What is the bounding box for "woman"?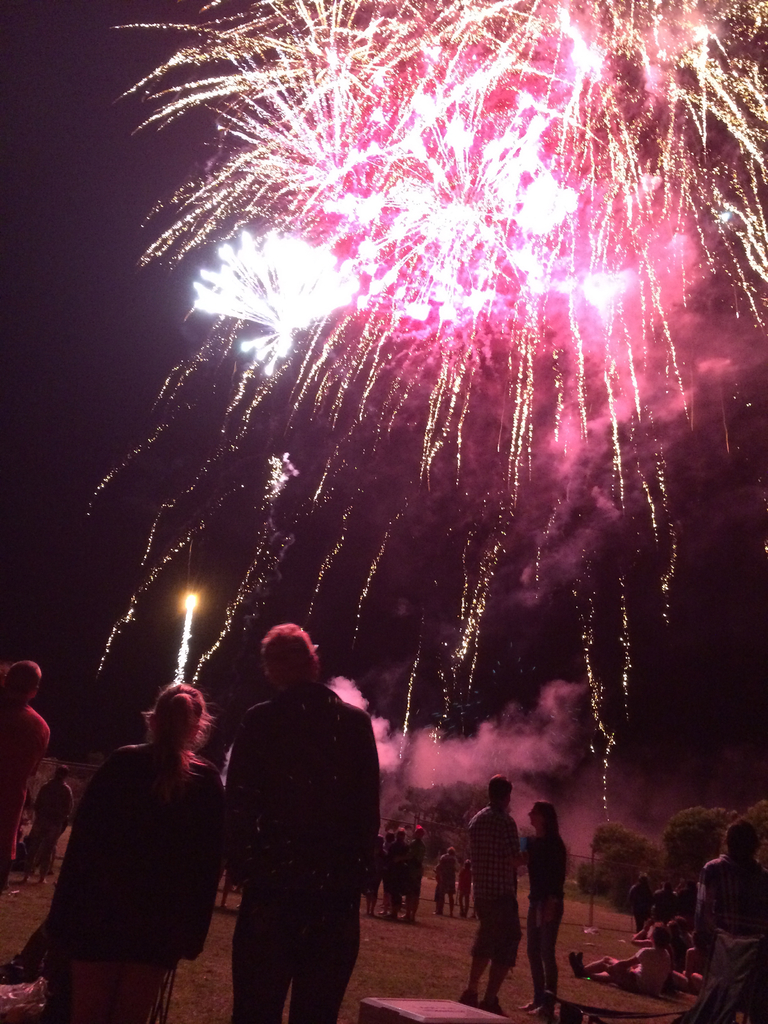
Rect(566, 923, 676, 996).
